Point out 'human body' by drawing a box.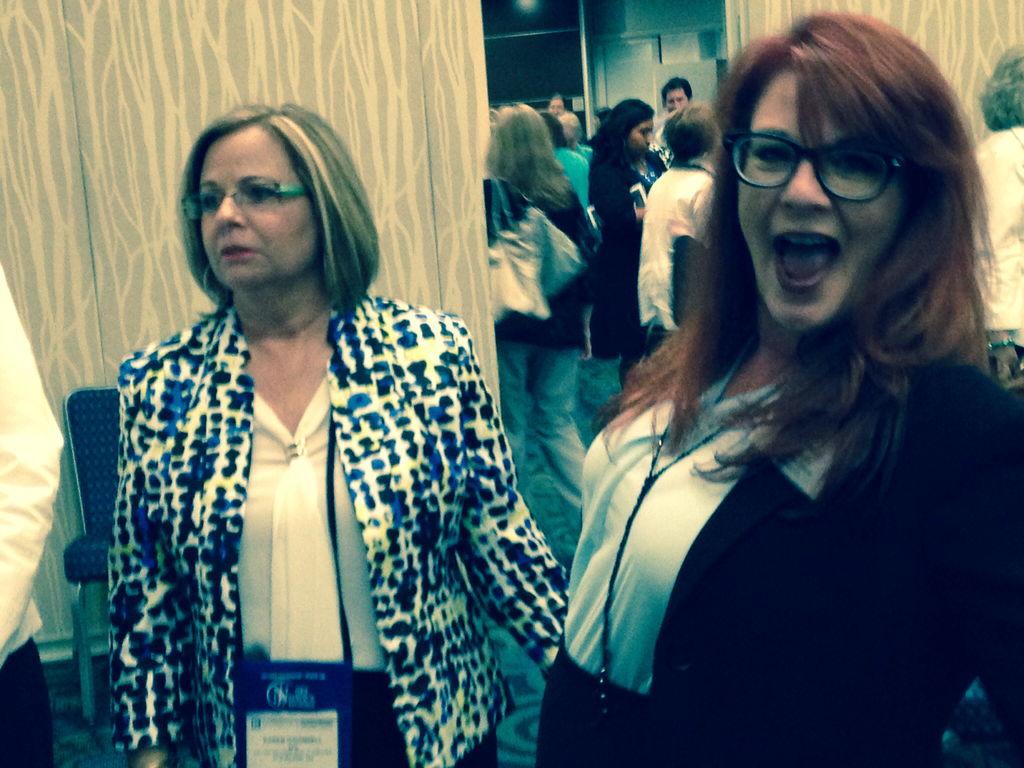
{"left": 113, "top": 276, "right": 578, "bottom": 767}.
